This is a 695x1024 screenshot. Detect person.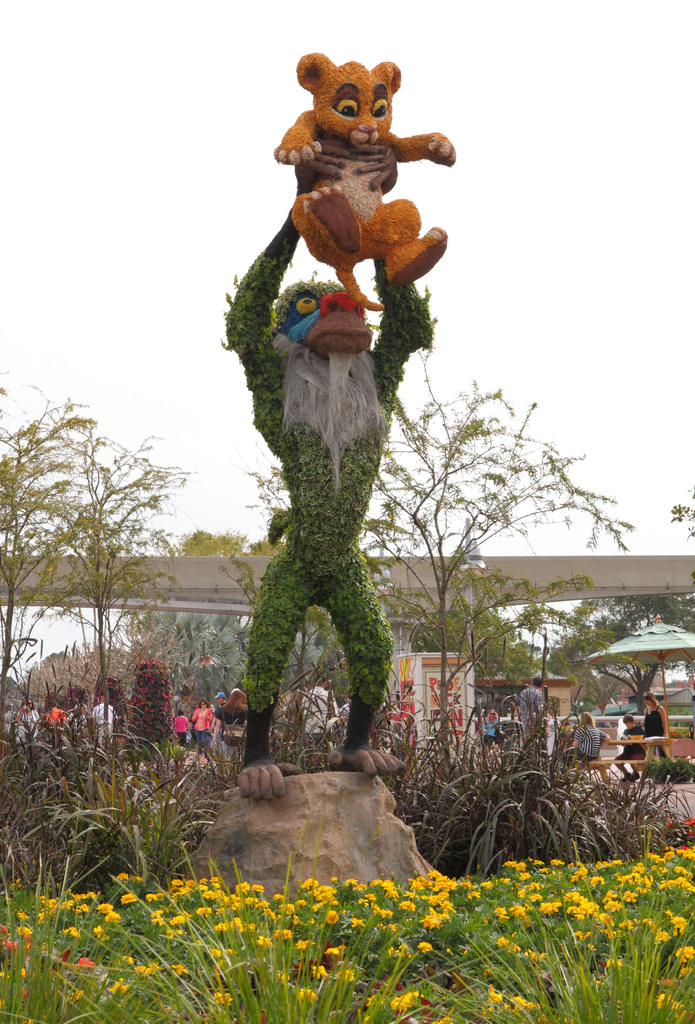
bbox=[619, 707, 640, 781].
